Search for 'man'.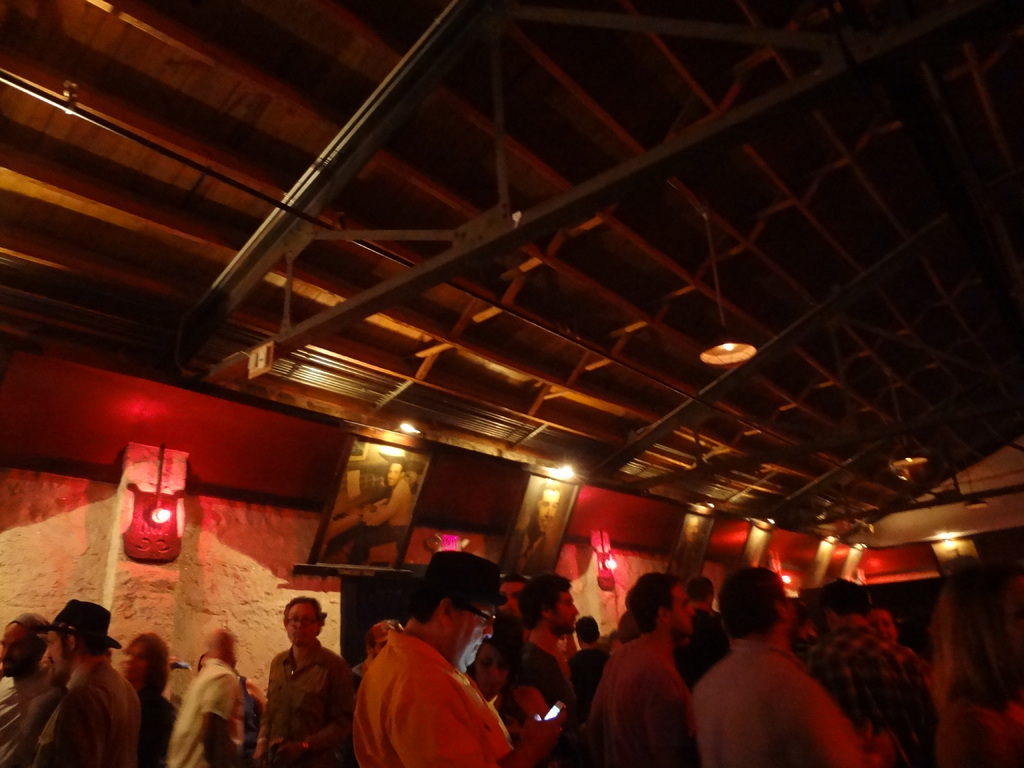
Found at bbox=[355, 549, 564, 767].
